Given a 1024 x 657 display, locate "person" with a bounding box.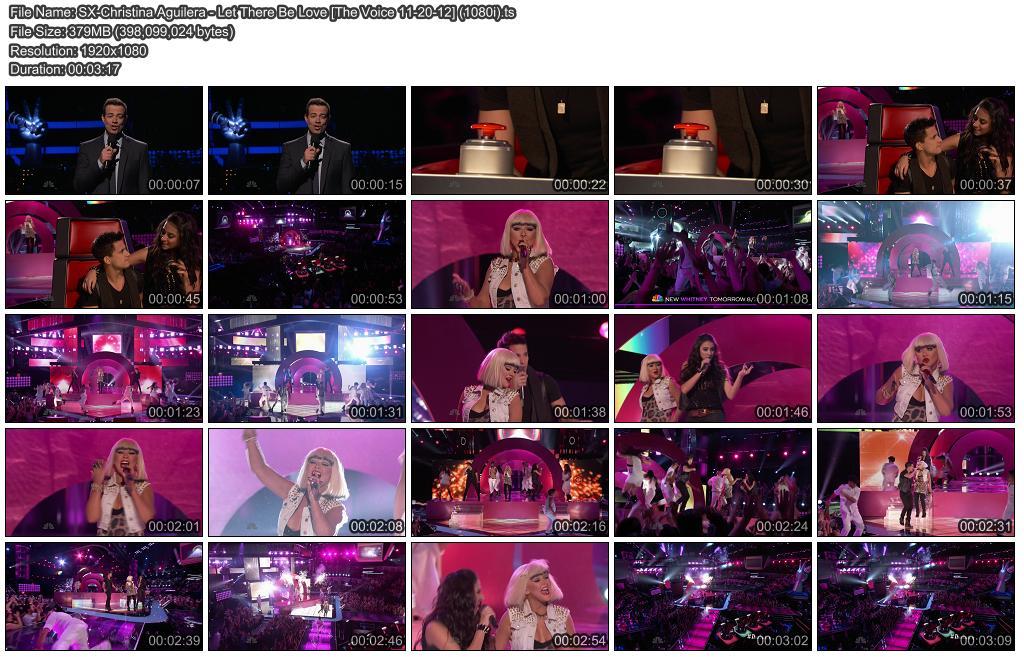
Located: pyautogui.locateOnScreen(873, 451, 902, 492).
